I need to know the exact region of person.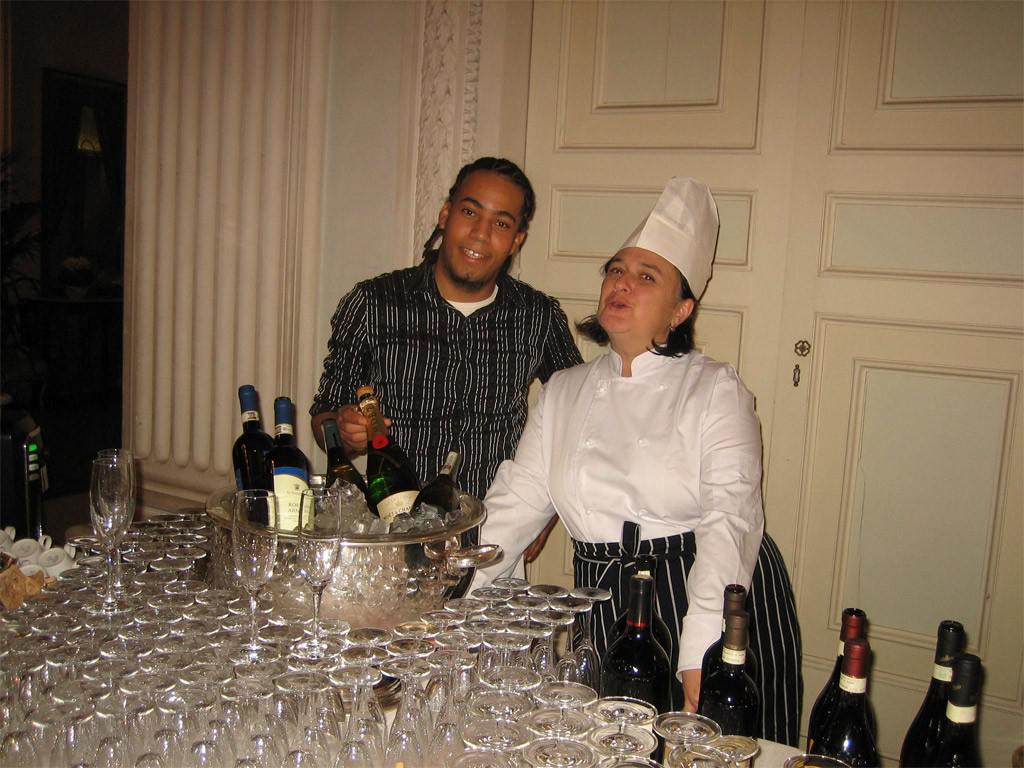
Region: crop(453, 176, 806, 743).
